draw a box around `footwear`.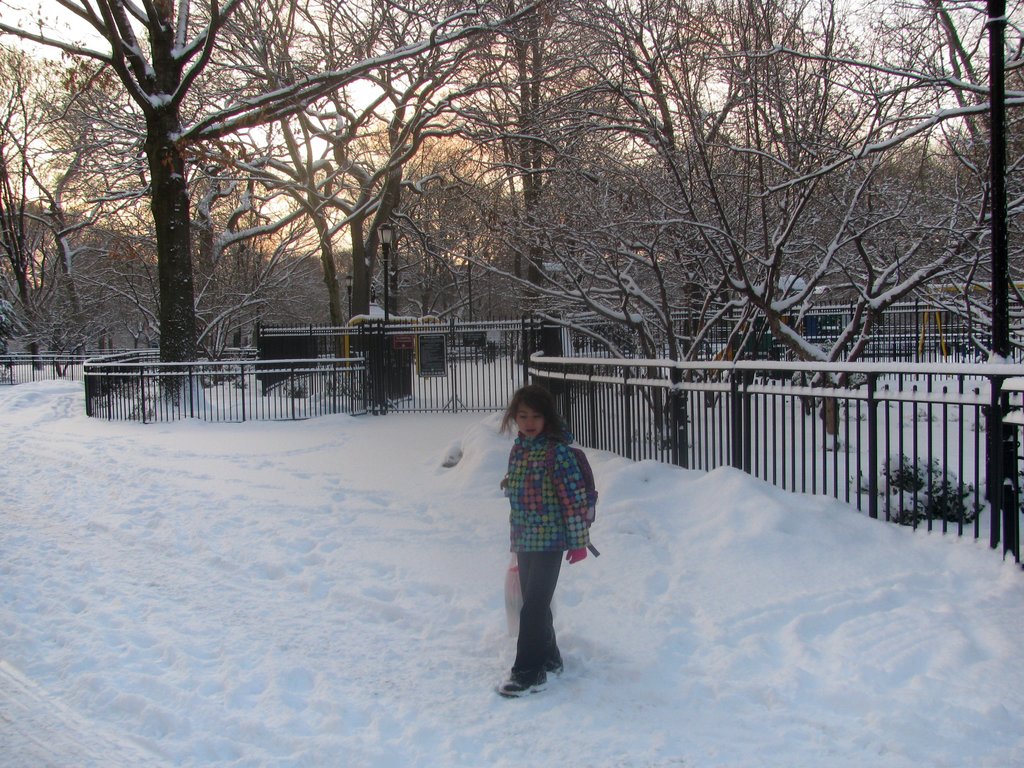
l=493, t=672, r=549, b=702.
